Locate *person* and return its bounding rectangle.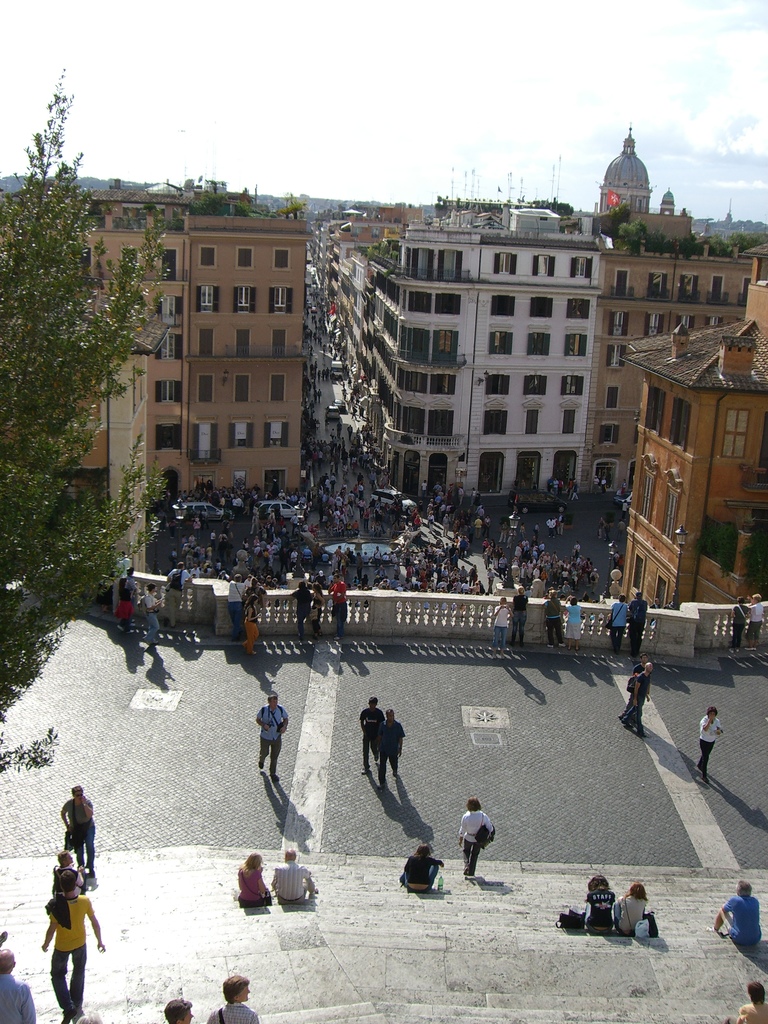
bbox=(518, 584, 531, 646).
